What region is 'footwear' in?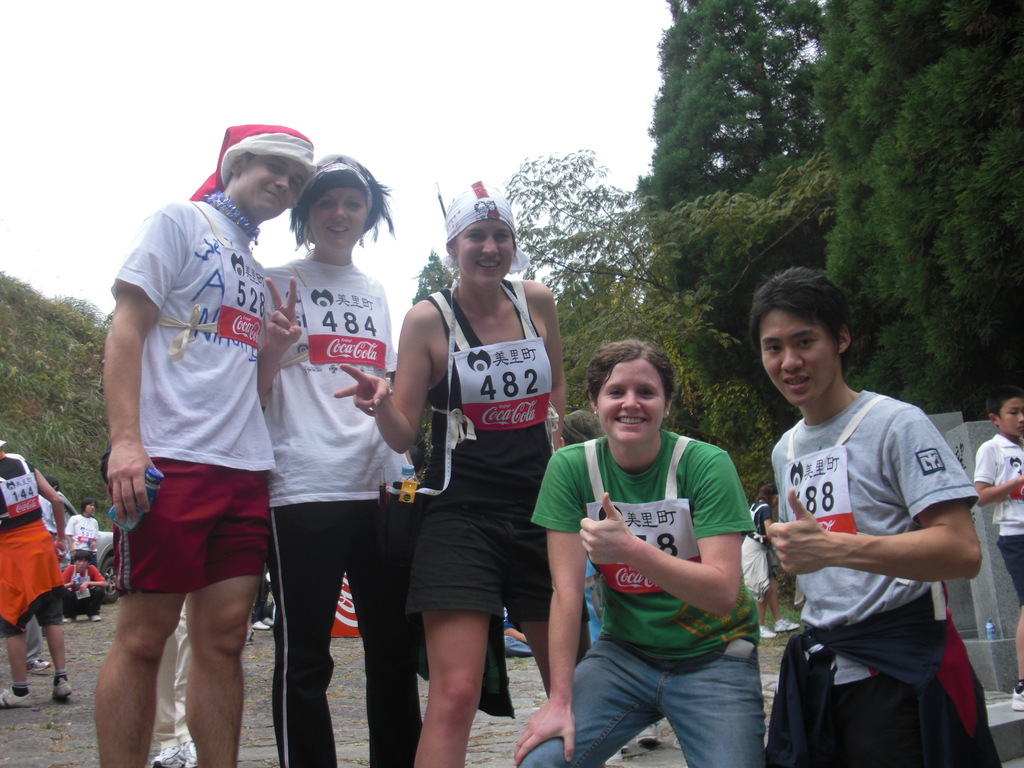
[639,723,659,747].
